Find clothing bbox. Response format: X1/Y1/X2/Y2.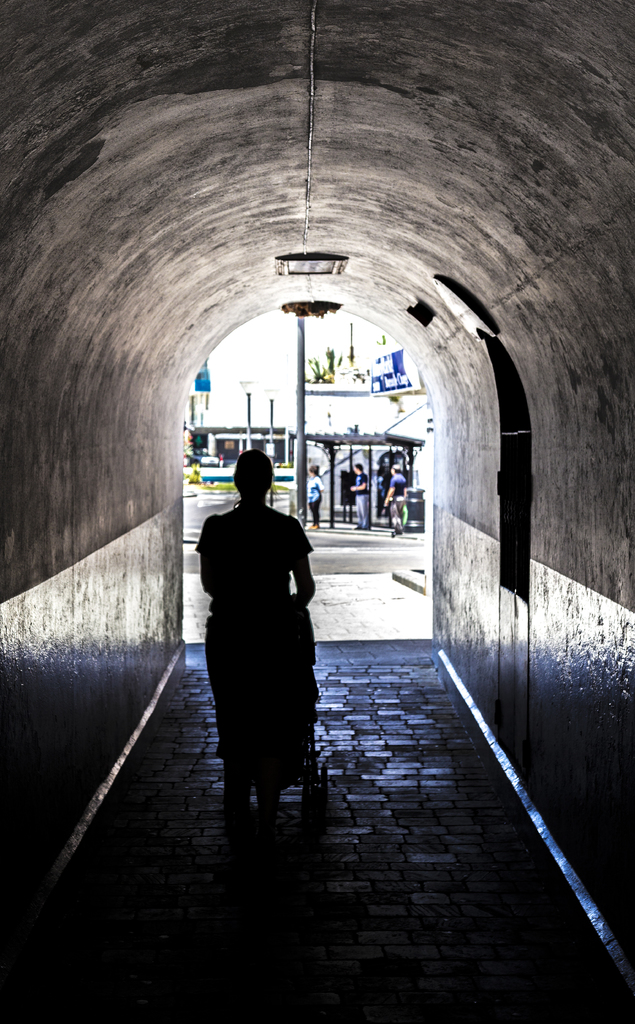
193/474/332/798.
